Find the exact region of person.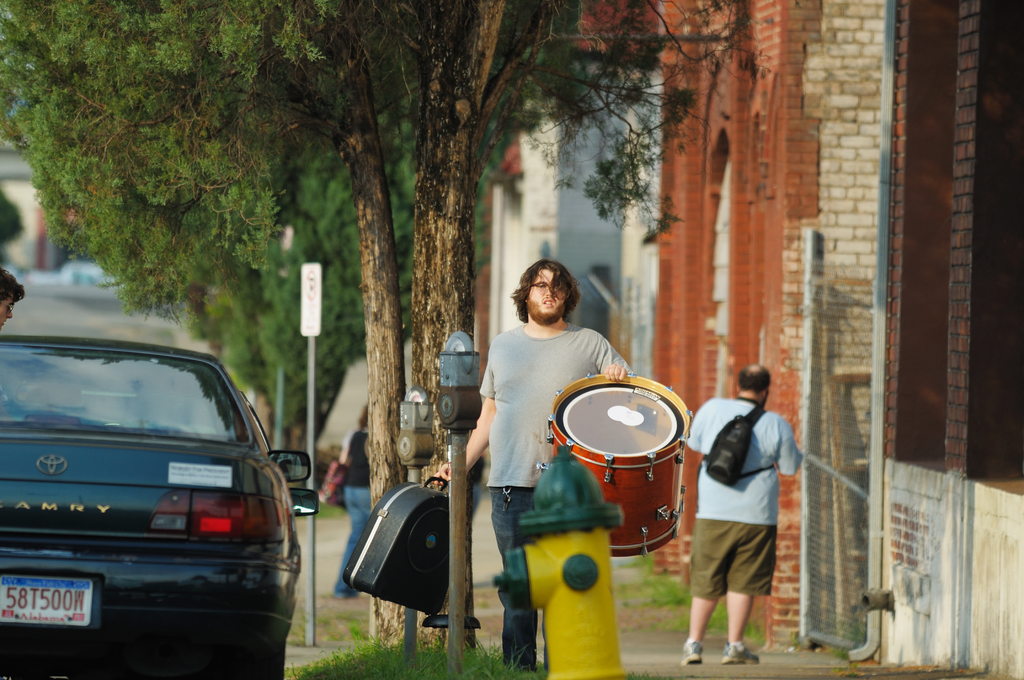
Exact region: 435, 261, 644, 676.
